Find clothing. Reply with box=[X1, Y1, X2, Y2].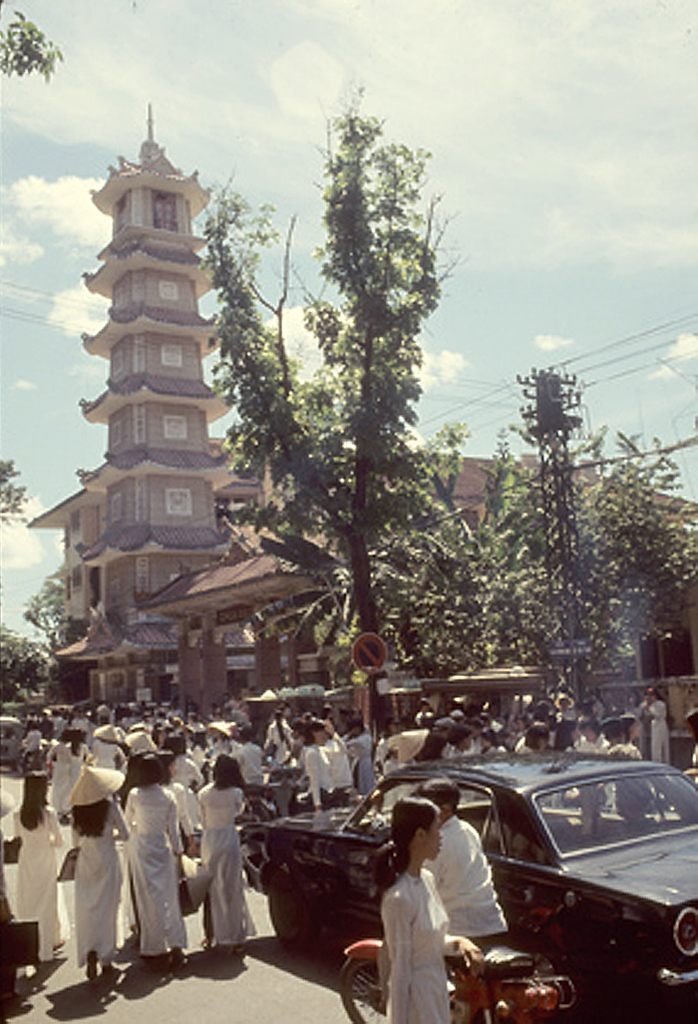
box=[107, 783, 199, 956].
